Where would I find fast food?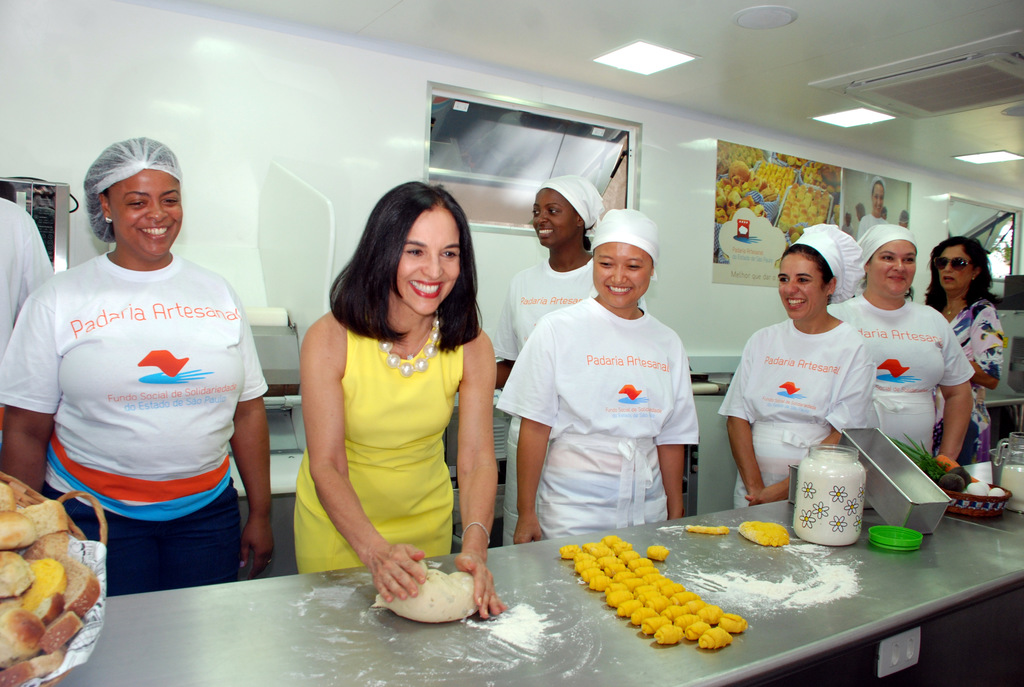
At (737, 519, 791, 549).
